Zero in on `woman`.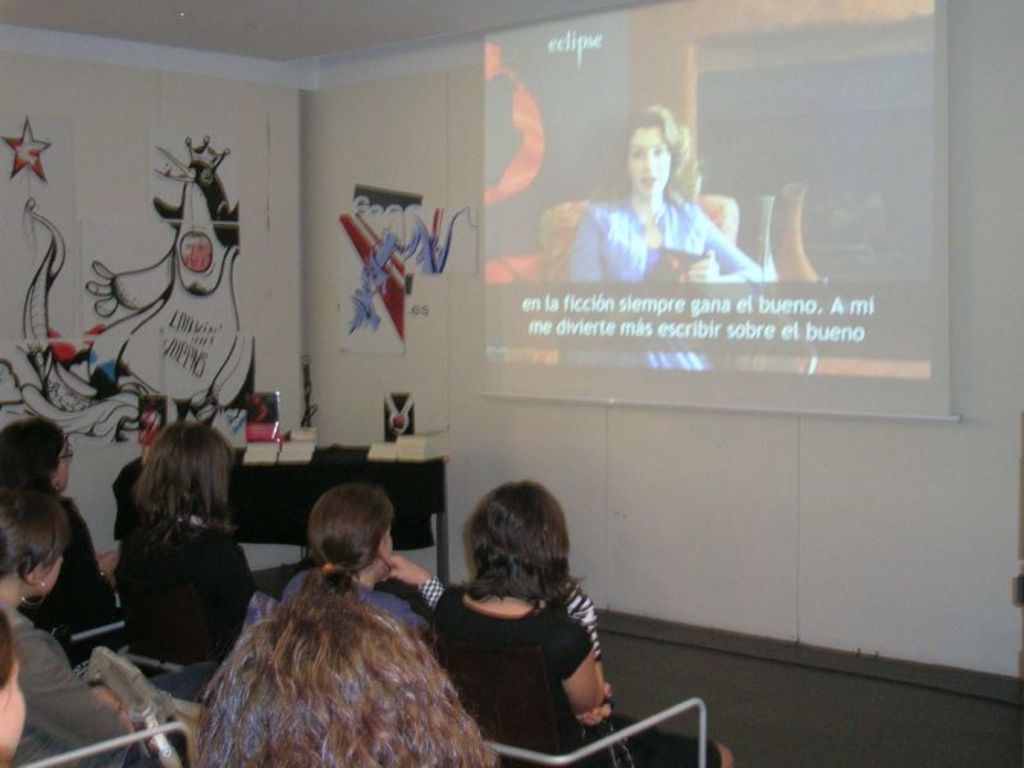
Zeroed in: select_region(282, 483, 444, 643).
